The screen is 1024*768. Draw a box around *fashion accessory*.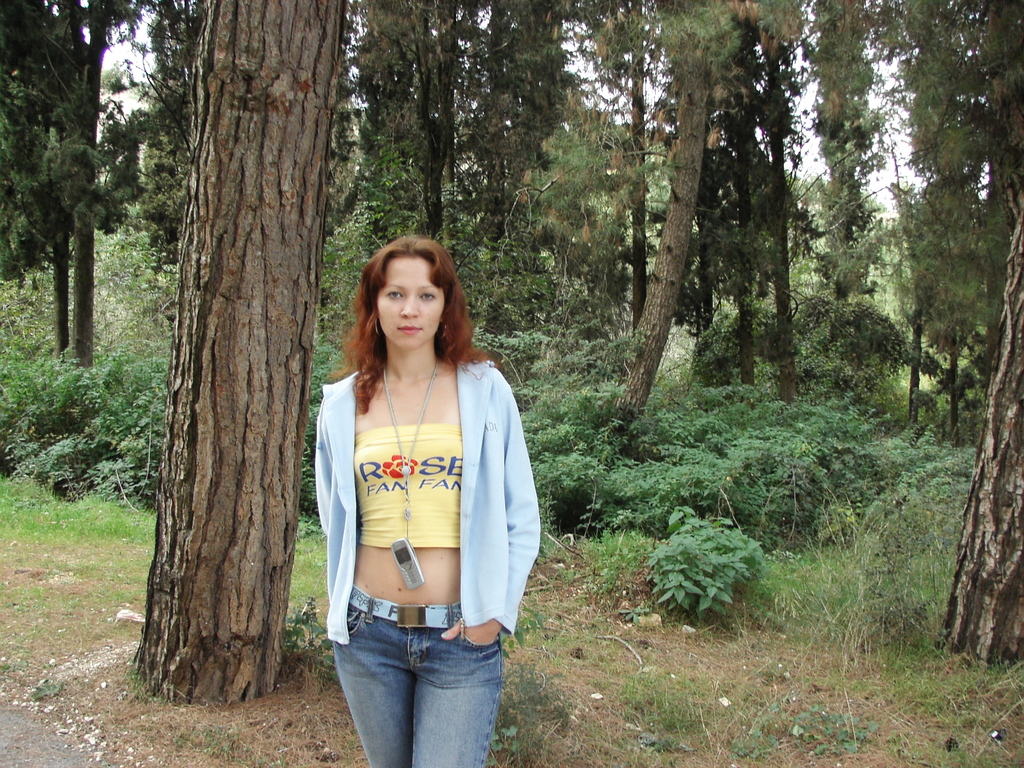
locate(436, 322, 450, 339).
